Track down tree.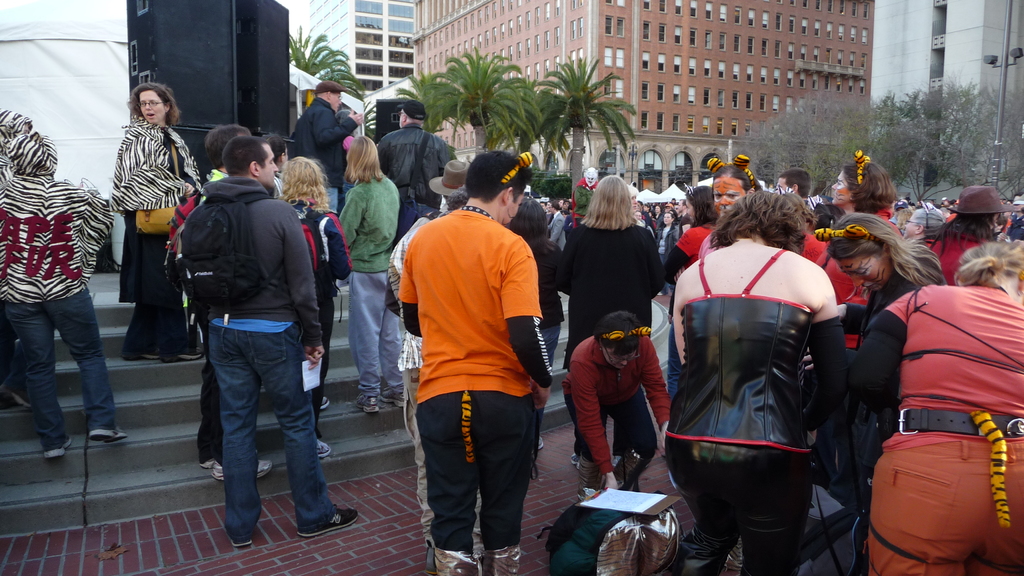
Tracked to (287, 25, 365, 100).
